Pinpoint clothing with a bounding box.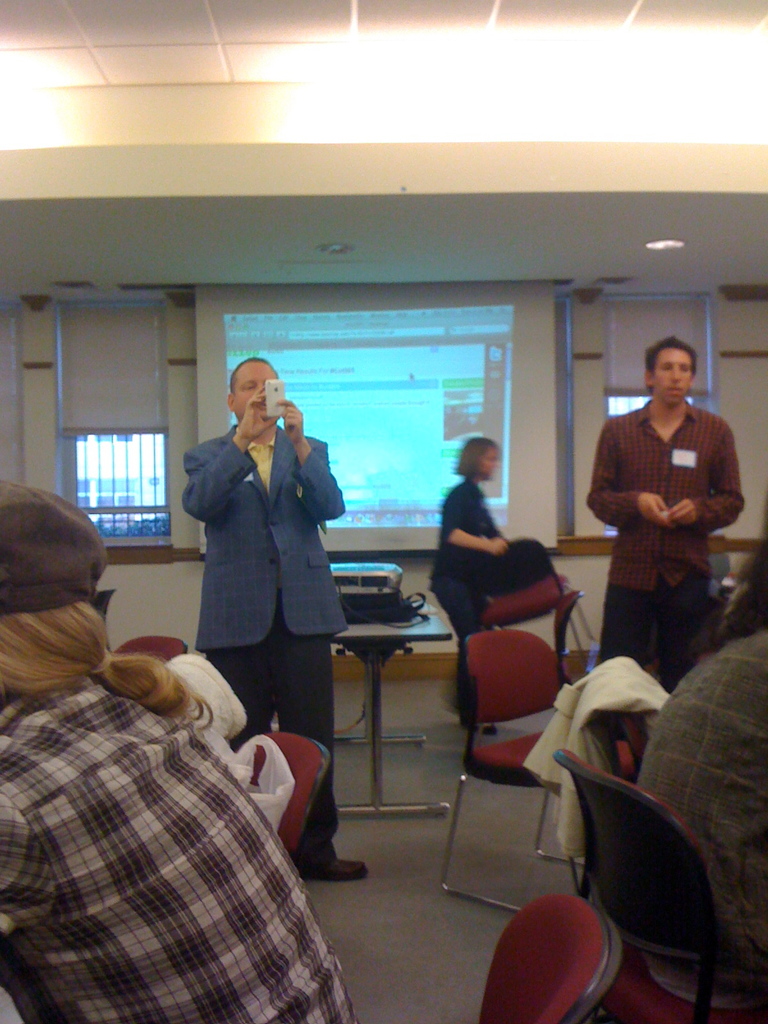
l=187, t=419, r=351, b=863.
